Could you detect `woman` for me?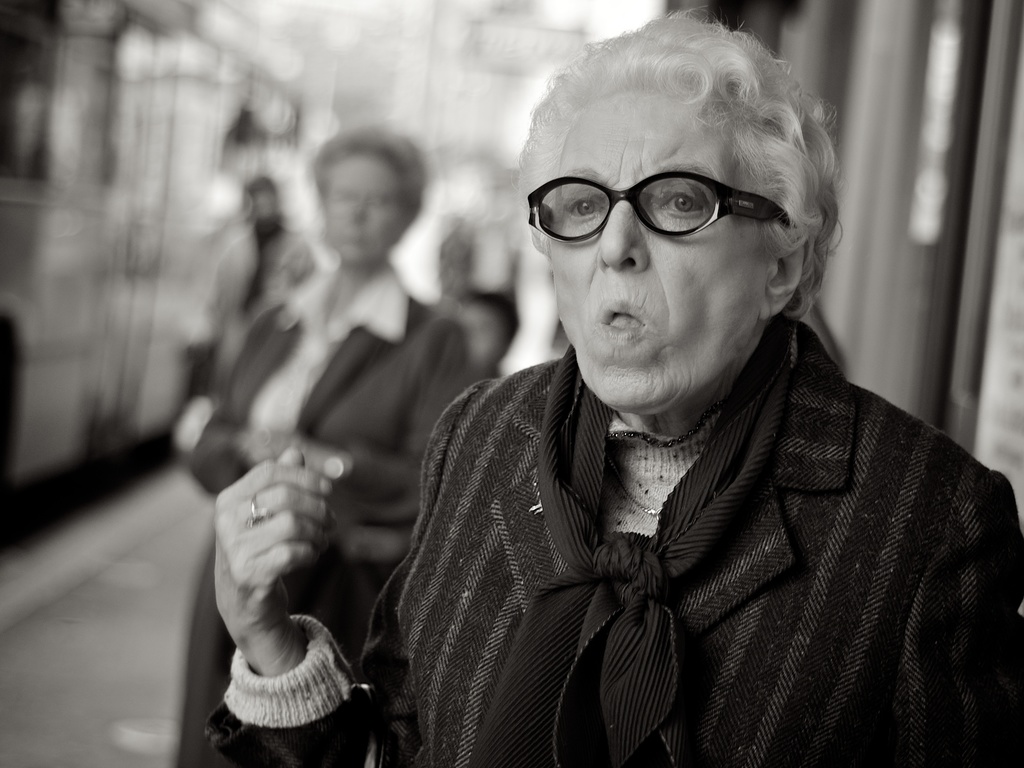
Detection result: crop(174, 125, 468, 767).
